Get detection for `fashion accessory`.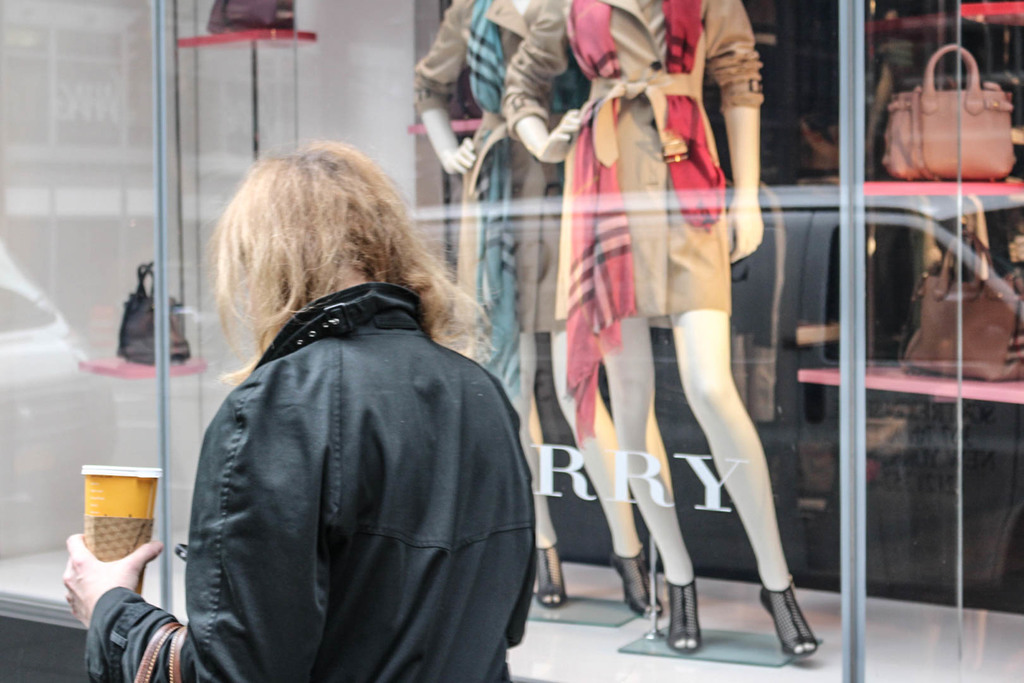
Detection: (758, 582, 819, 663).
